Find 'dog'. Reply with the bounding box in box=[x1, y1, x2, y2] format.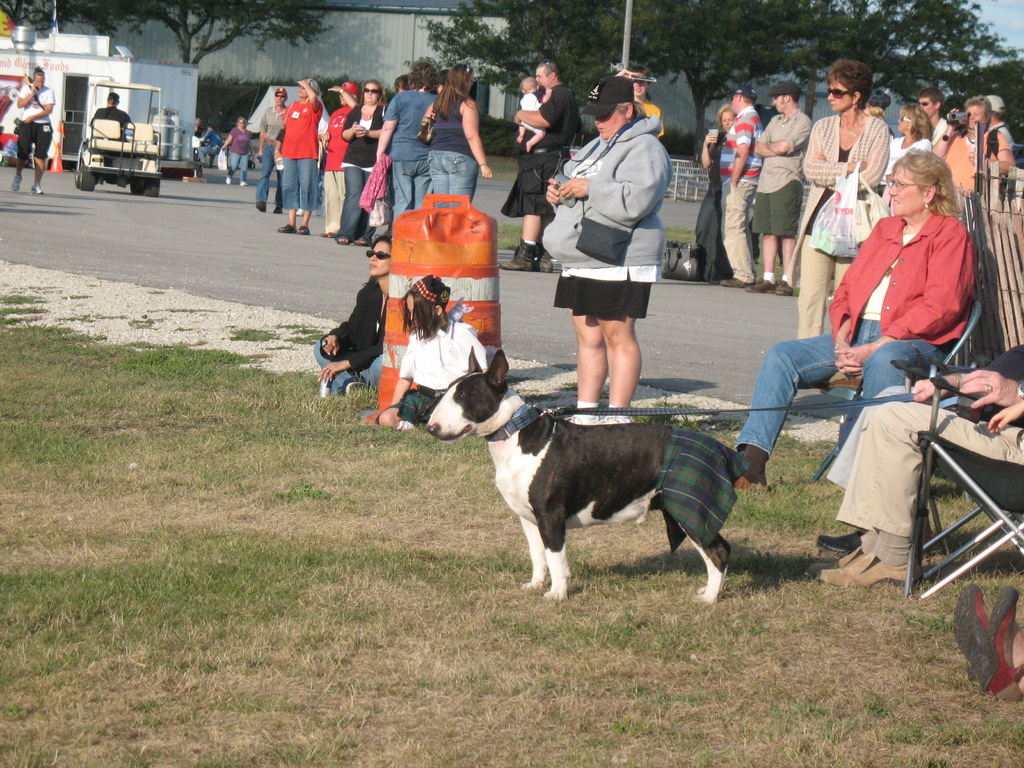
box=[424, 345, 731, 605].
